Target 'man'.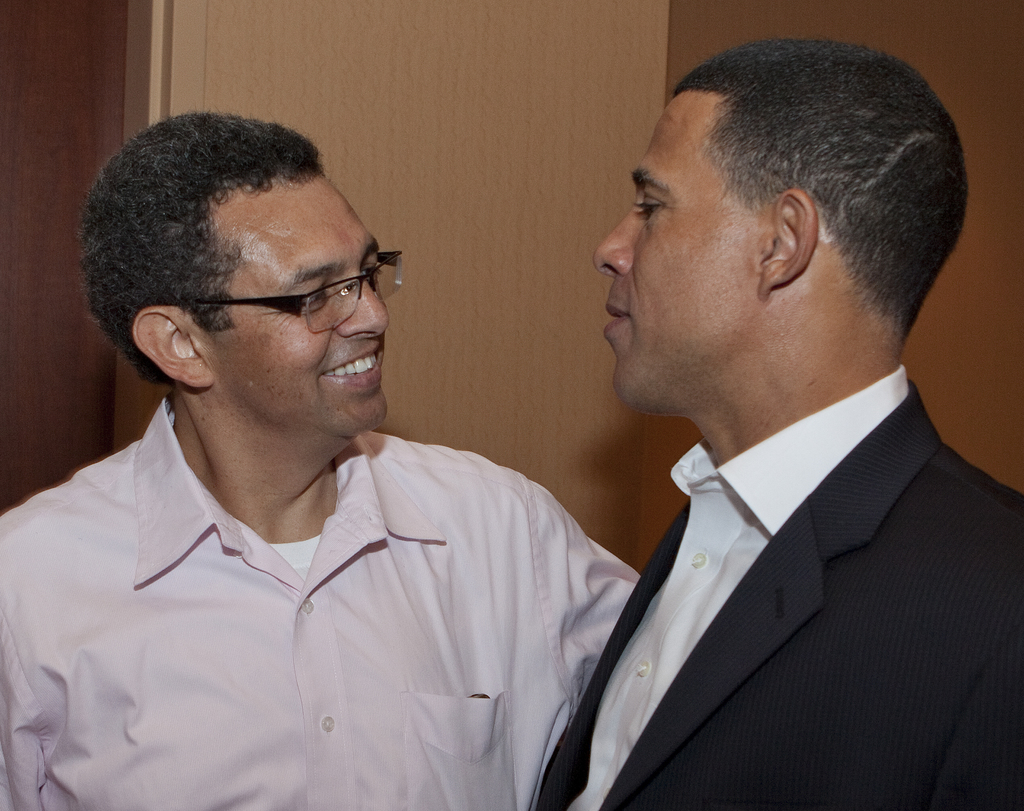
Target region: rect(0, 107, 650, 810).
